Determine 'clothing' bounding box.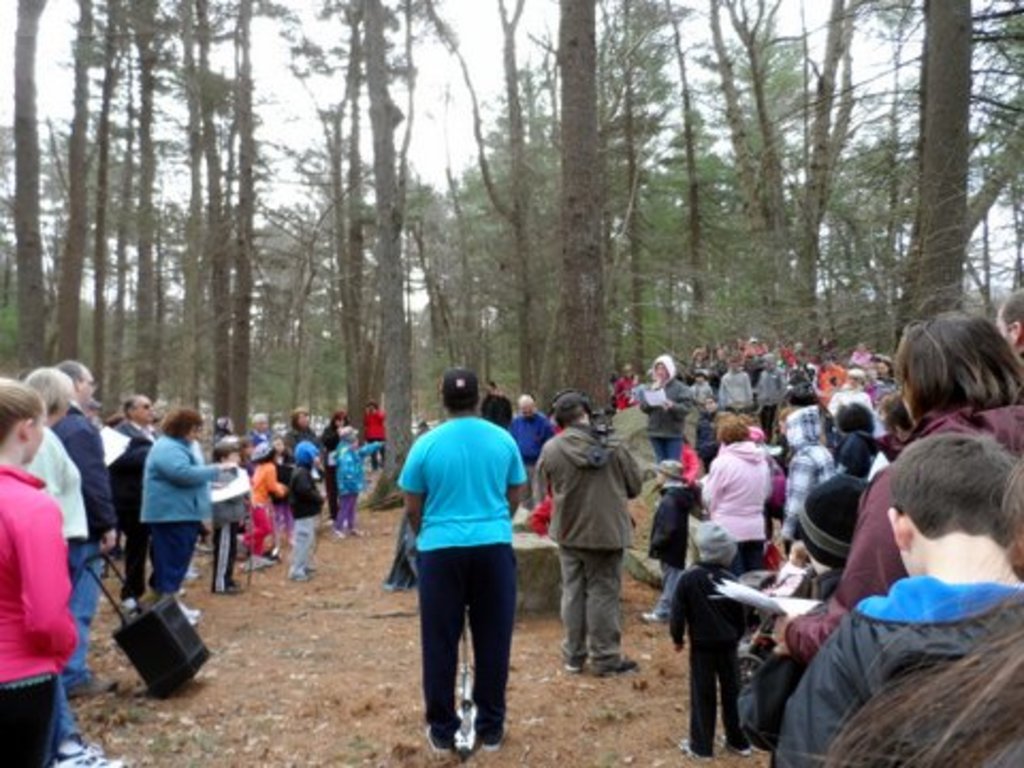
Determined: bbox(772, 582, 1011, 762).
